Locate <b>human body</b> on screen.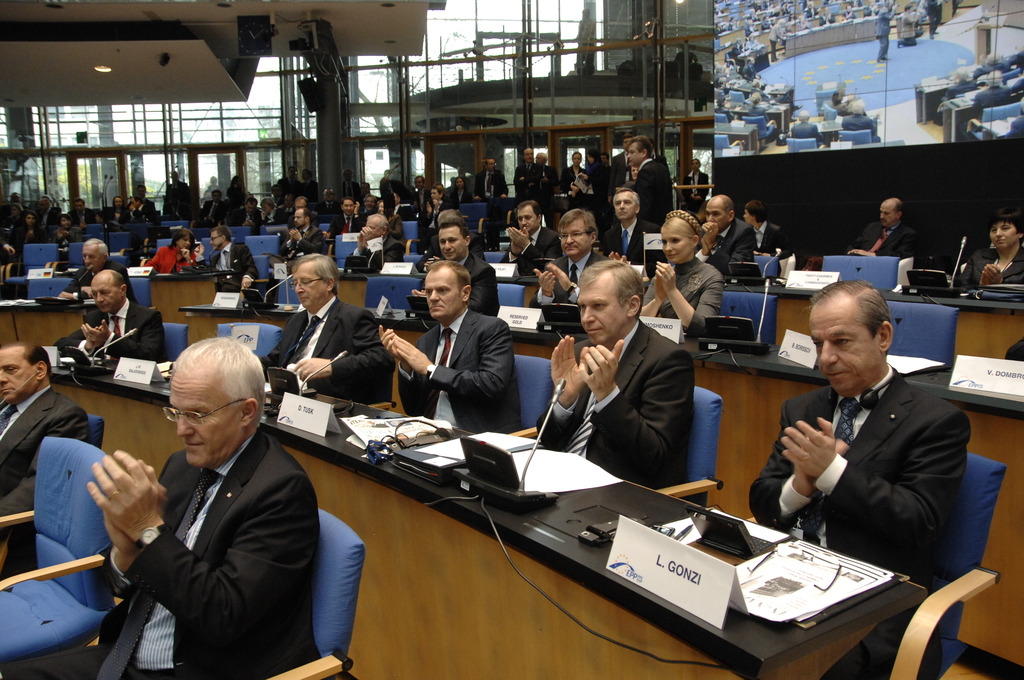
On screen at locate(558, 152, 589, 198).
